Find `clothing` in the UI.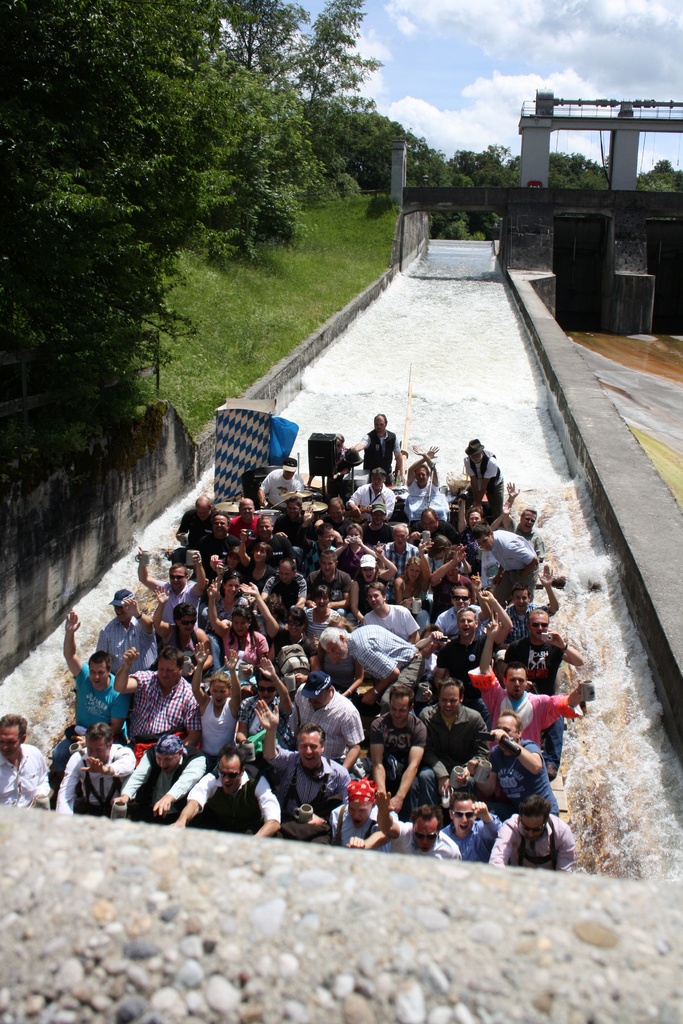
UI element at detection(222, 627, 270, 668).
